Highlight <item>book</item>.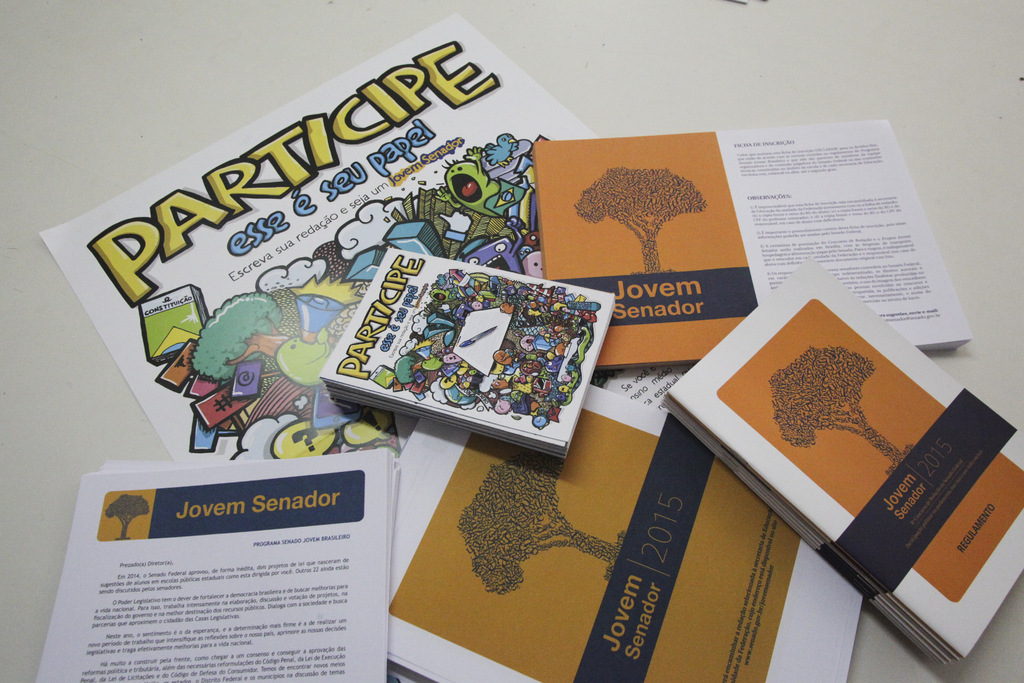
Highlighted region: l=531, t=132, r=976, b=371.
